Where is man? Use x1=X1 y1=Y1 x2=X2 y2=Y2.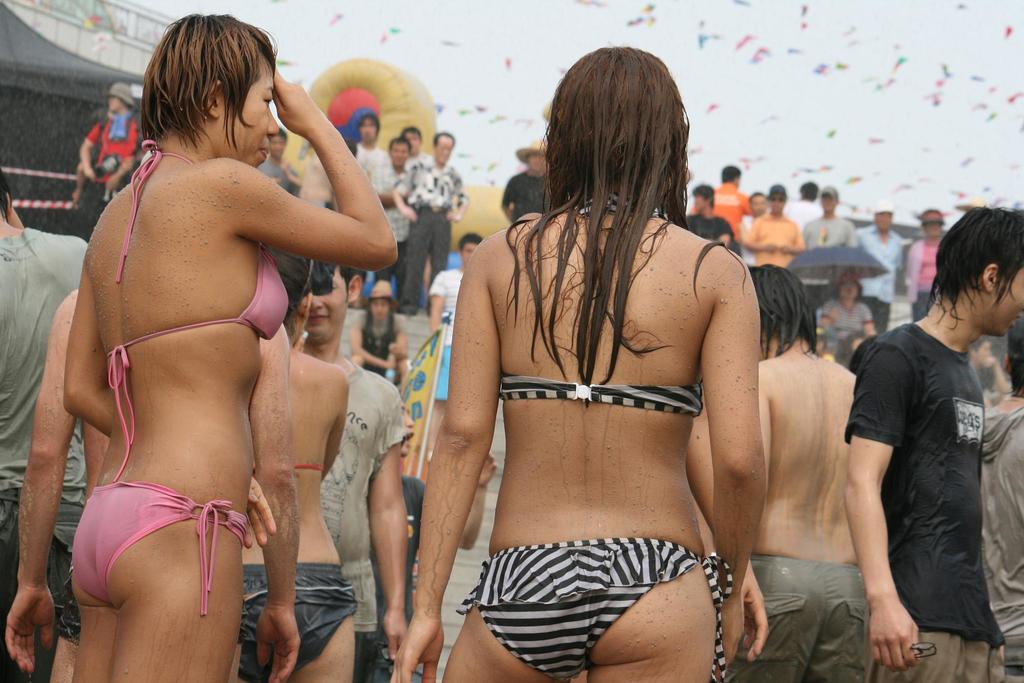
x1=741 y1=182 x2=806 y2=265.
